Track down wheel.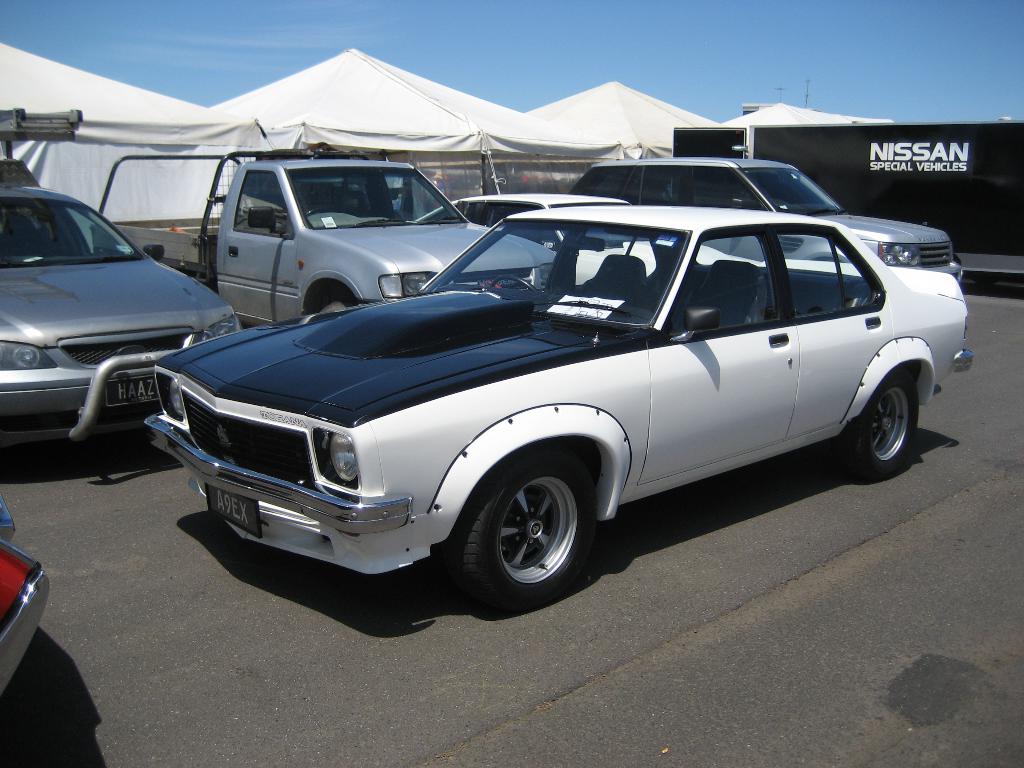
Tracked to select_region(317, 300, 349, 312).
